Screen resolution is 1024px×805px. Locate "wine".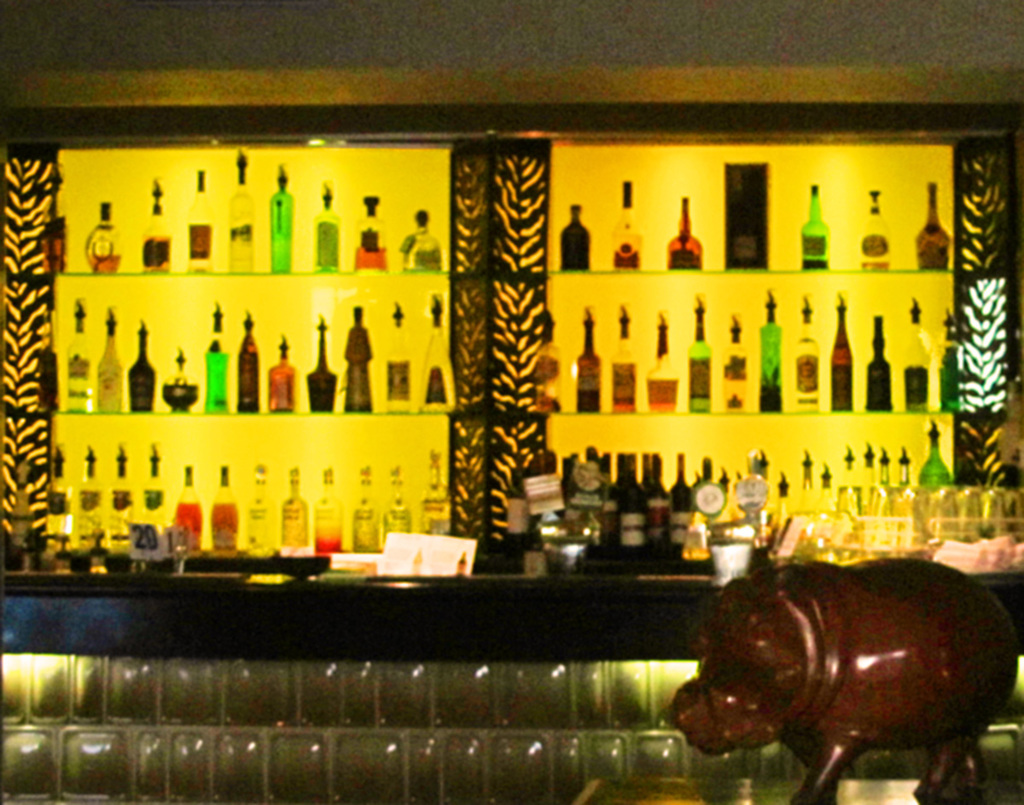
[568, 301, 602, 412].
